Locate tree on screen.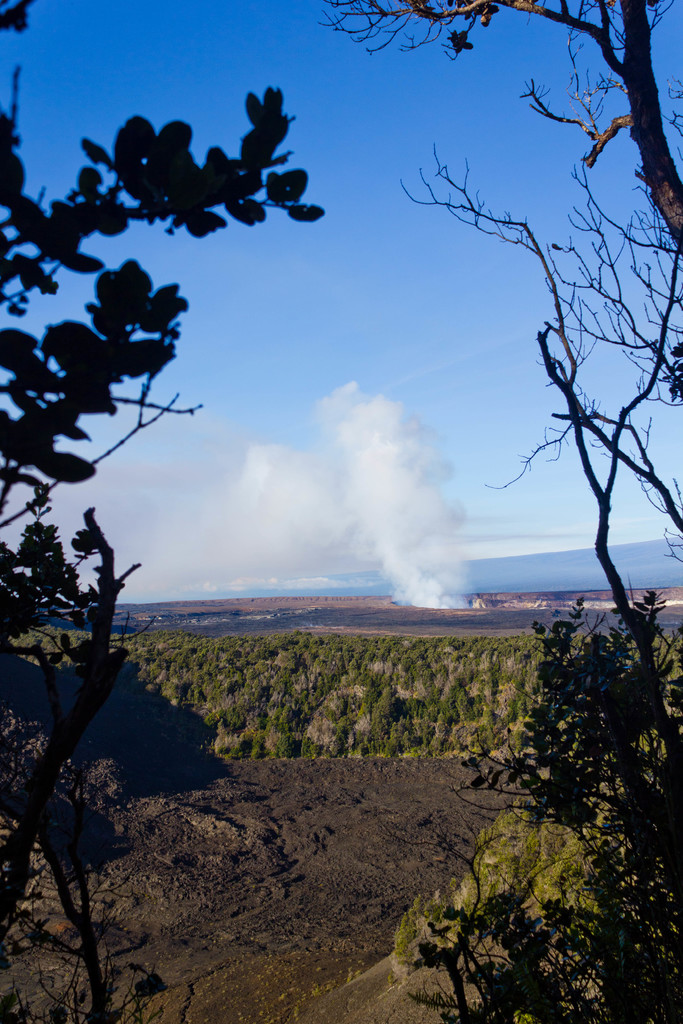
On screen at bbox(0, 2, 324, 910).
